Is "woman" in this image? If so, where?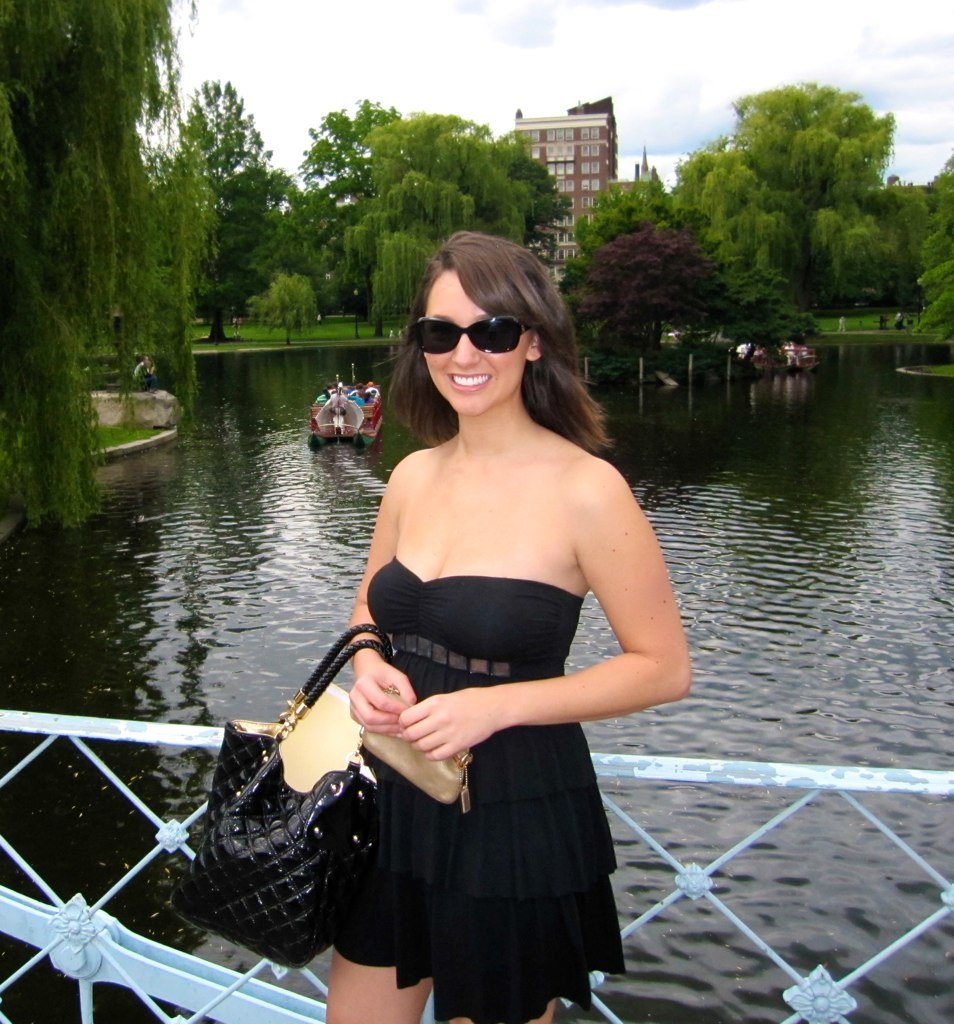
Yes, at left=319, top=231, right=691, bottom=1023.
